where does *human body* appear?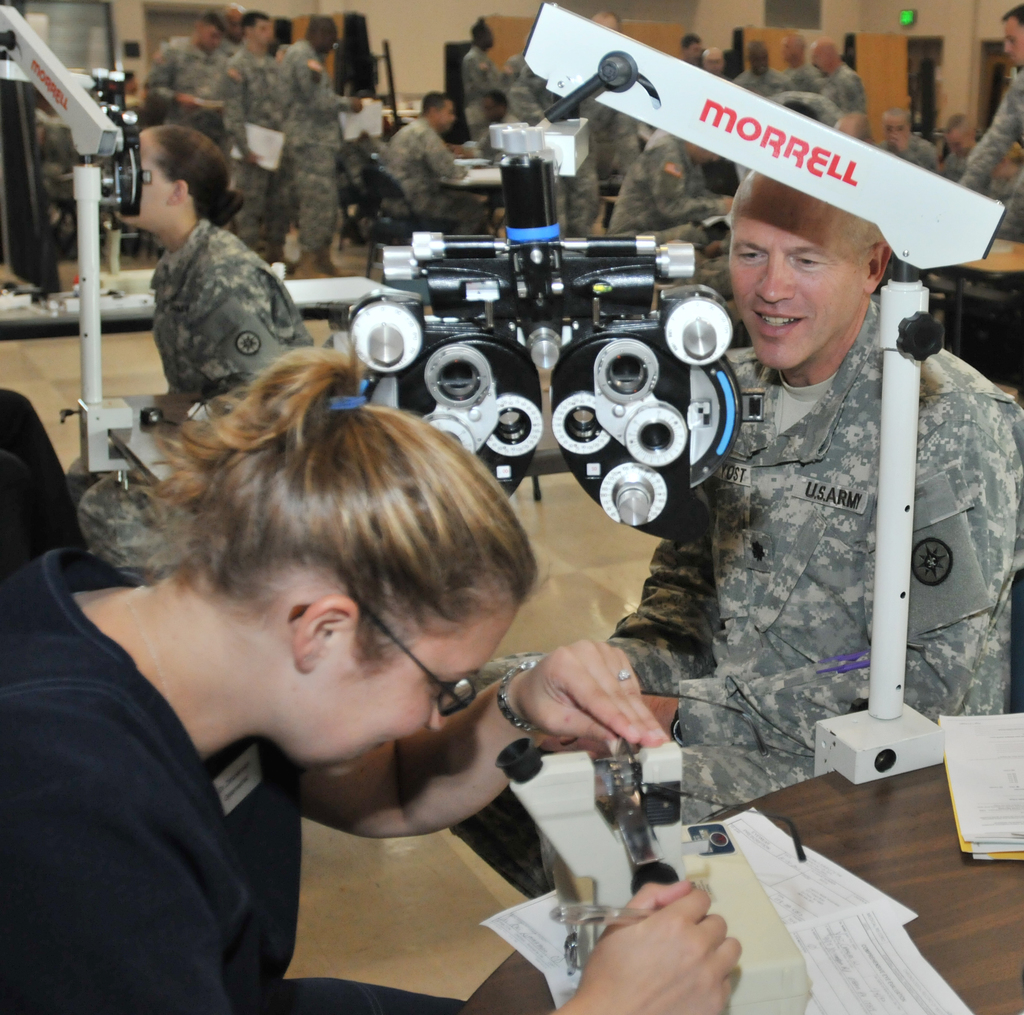
Appears at [64, 126, 307, 581].
